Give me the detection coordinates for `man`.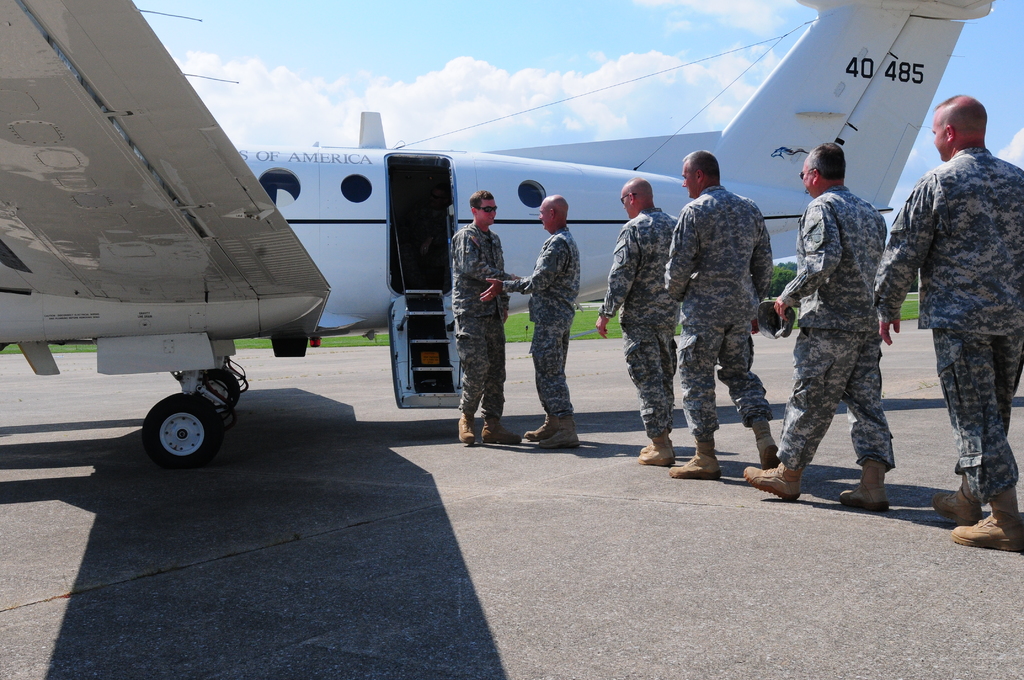
(left=452, top=193, right=525, bottom=446).
